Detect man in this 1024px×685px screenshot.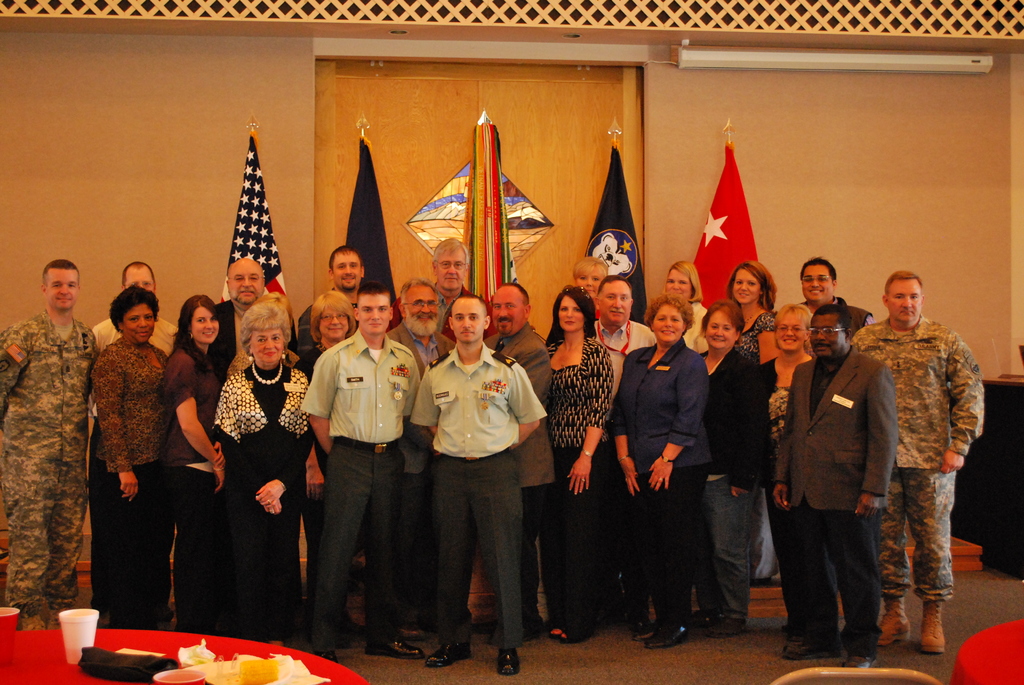
Detection: pyautogui.locateOnScreen(384, 278, 456, 637).
